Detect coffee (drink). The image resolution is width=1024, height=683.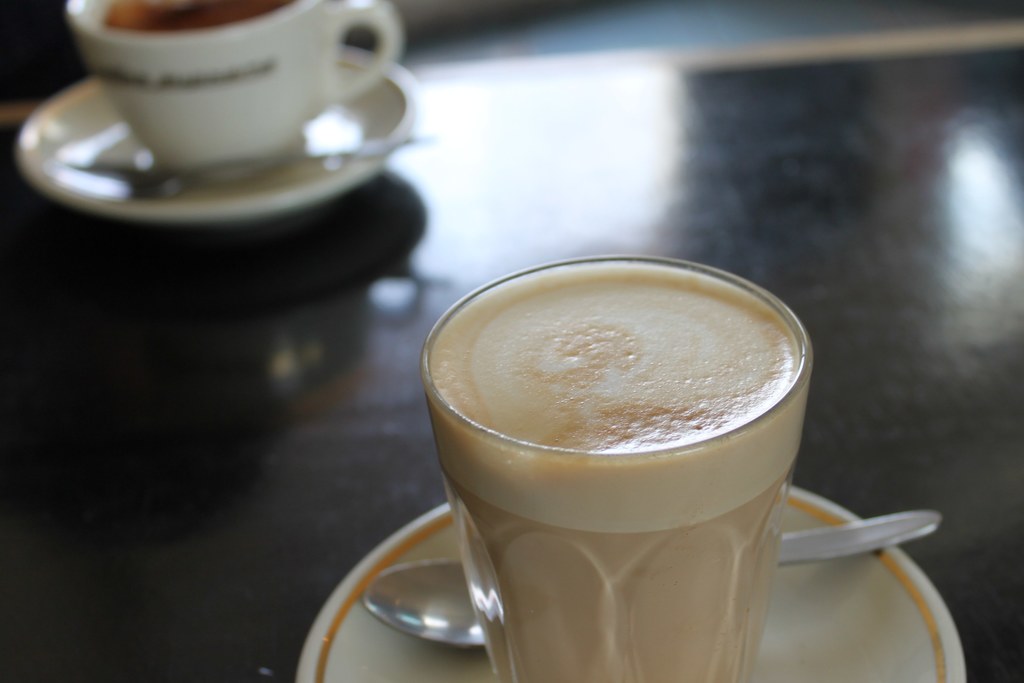
429, 266, 802, 682.
